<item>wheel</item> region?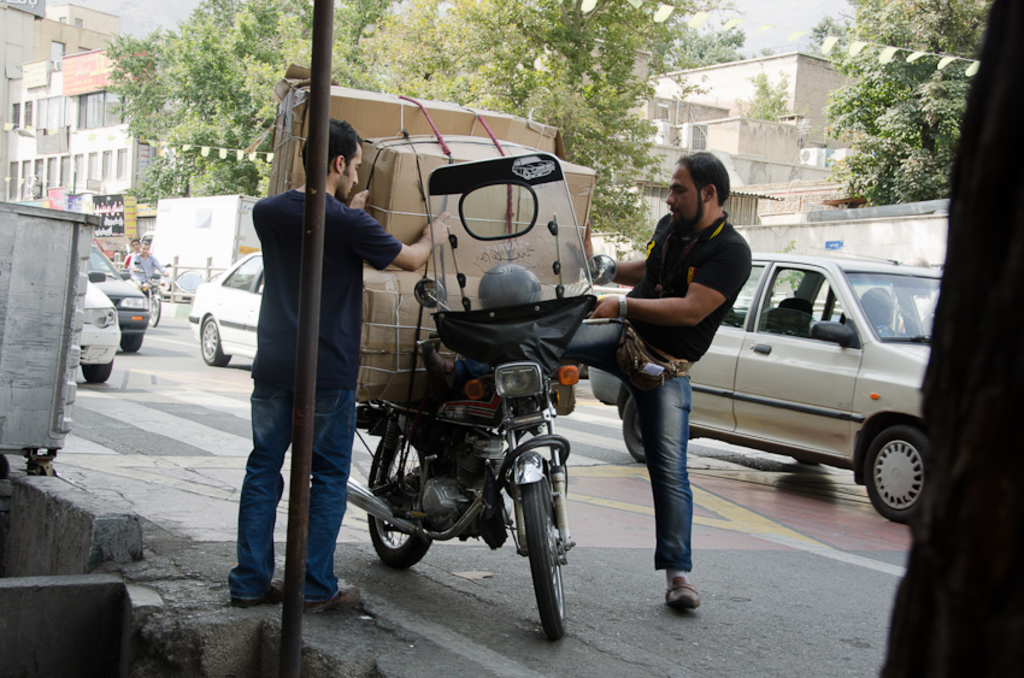
<bbox>147, 290, 159, 329</bbox>
